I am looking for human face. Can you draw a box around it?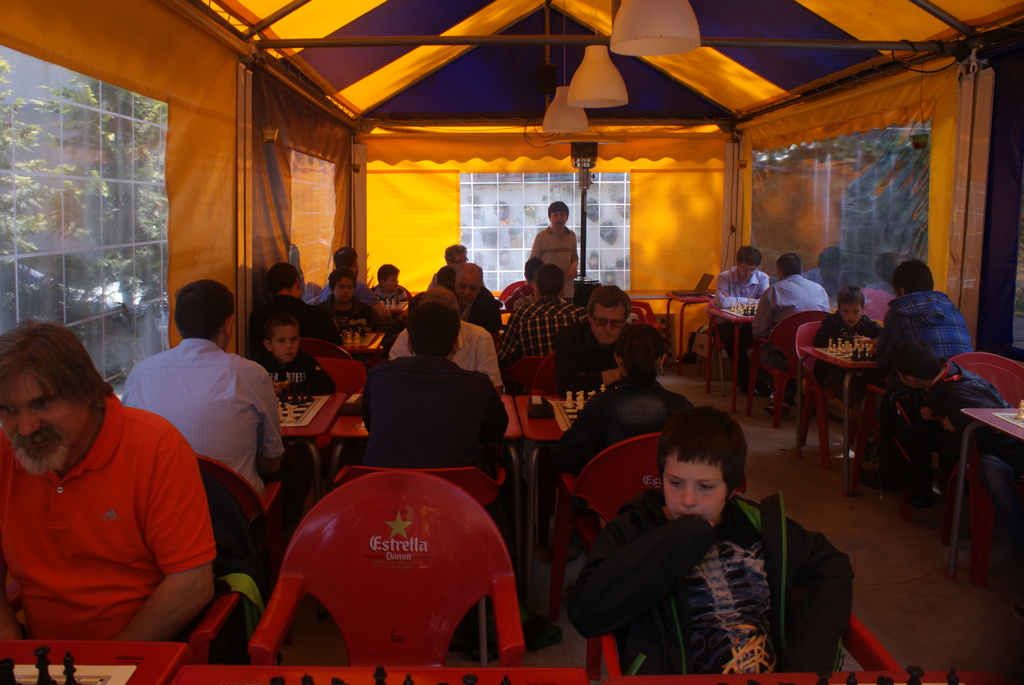
Sure, the bounding box is {"x1": 0, "y1": 368, "x2": 88, "y2": 466}.
